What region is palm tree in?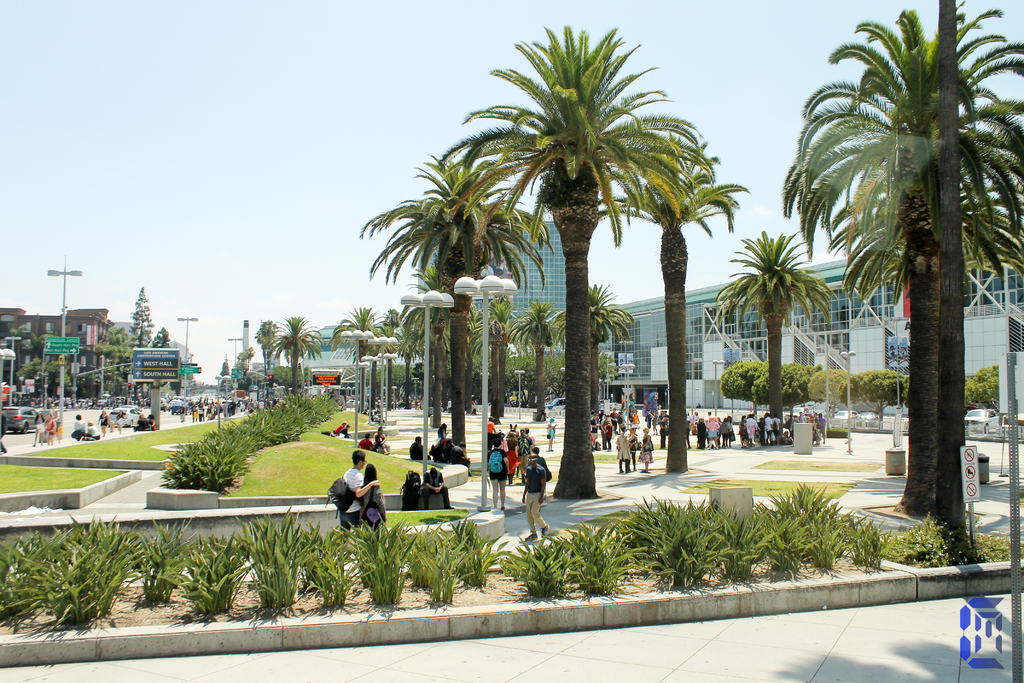
x1=277, y1=313, x2=326, y2=404.
